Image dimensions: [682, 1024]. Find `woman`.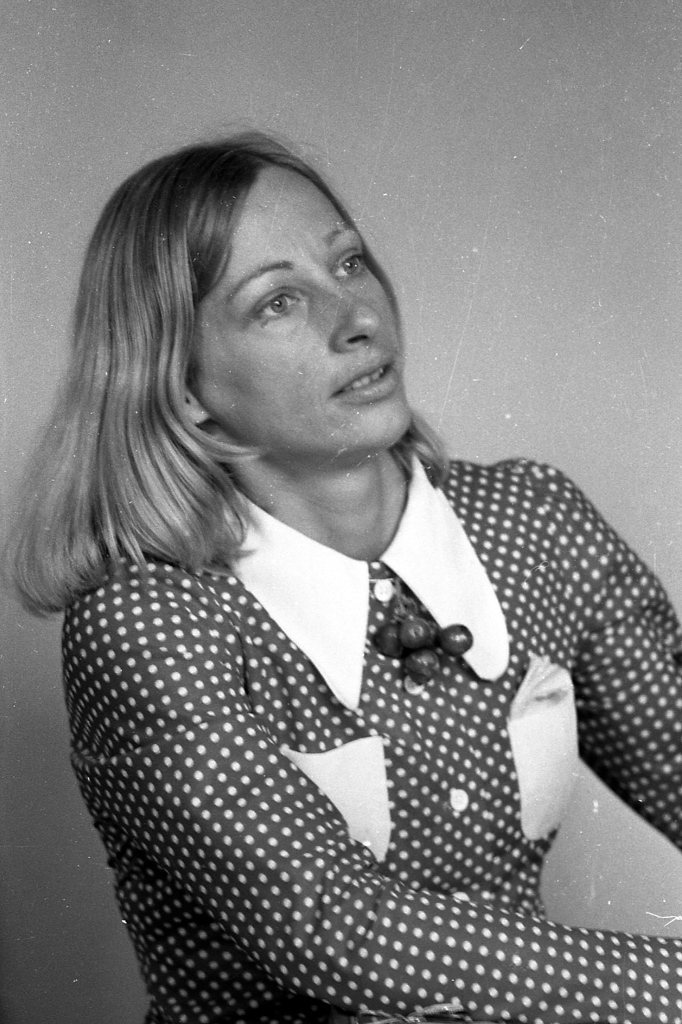
[1,131,681,1023].
